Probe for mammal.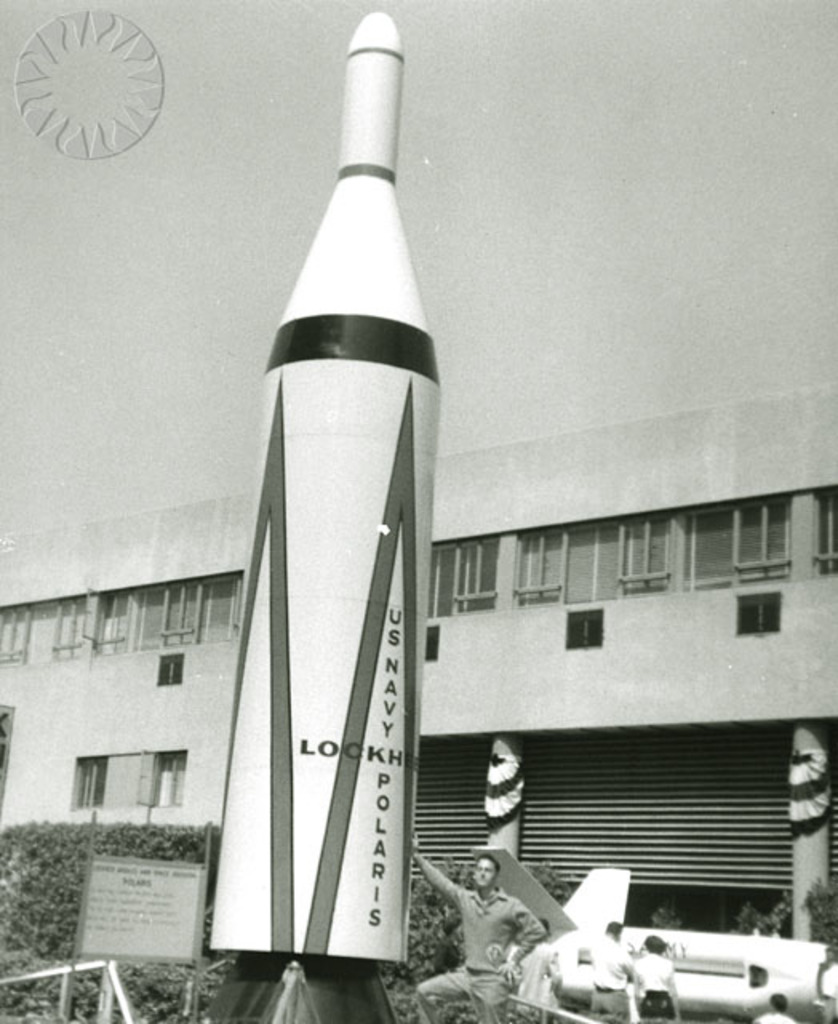
Probe result: left=752, top=992, right=800, bottom=1022.
